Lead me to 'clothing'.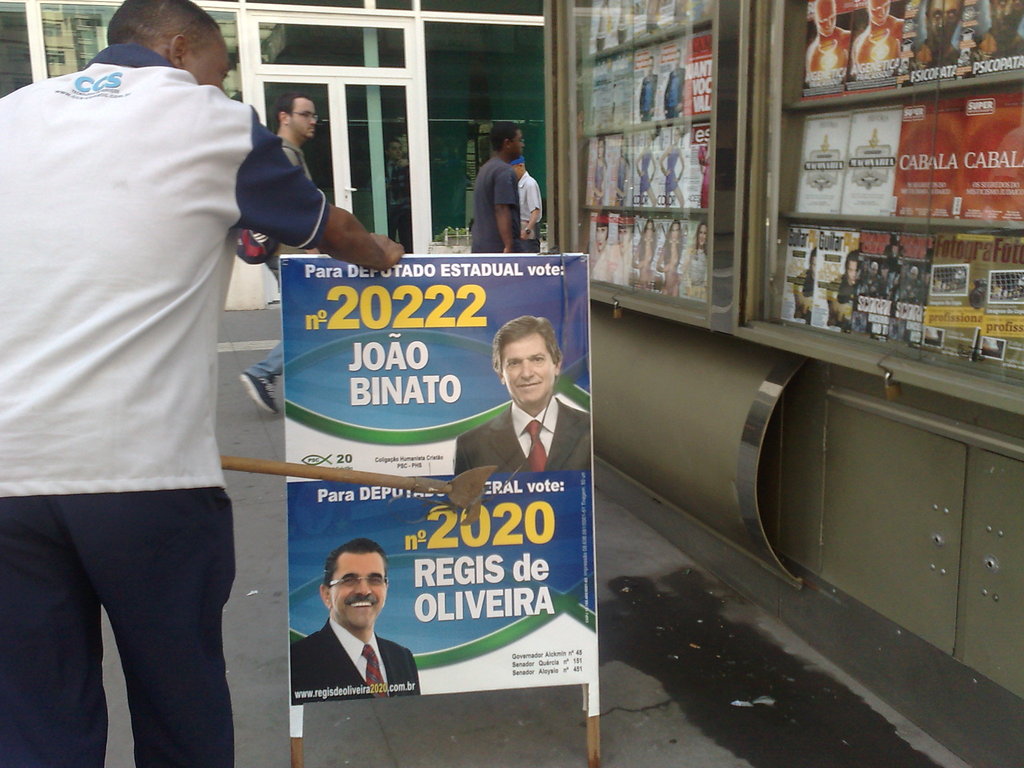
Lead to 657, 65, 686, 114.
